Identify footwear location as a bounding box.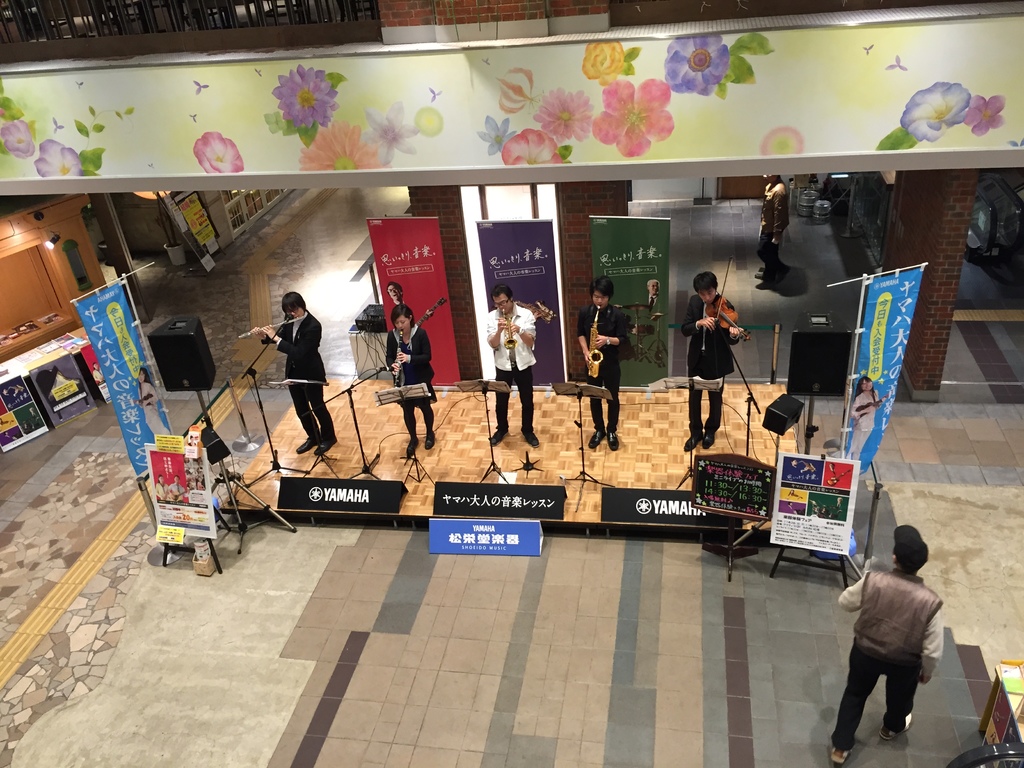
locate(701, 427, 719, 445).
